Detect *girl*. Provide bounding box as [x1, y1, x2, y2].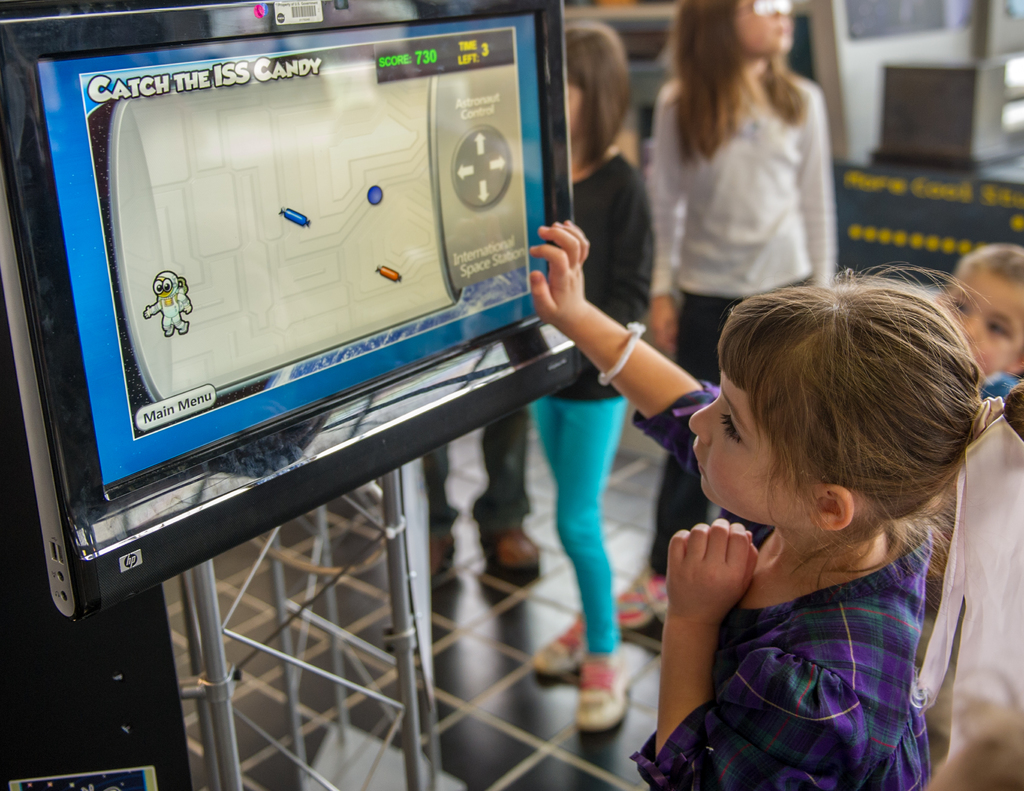
[532, 22, 655, 733].
